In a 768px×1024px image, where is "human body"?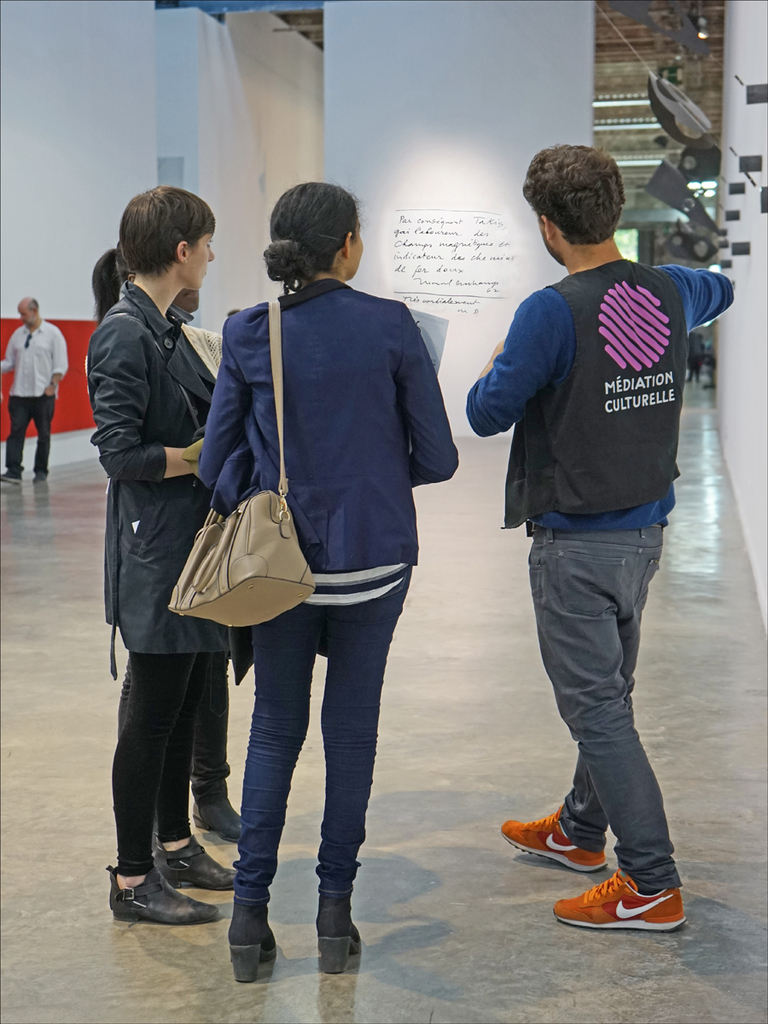
select_region(0, 327, 70, 486).
